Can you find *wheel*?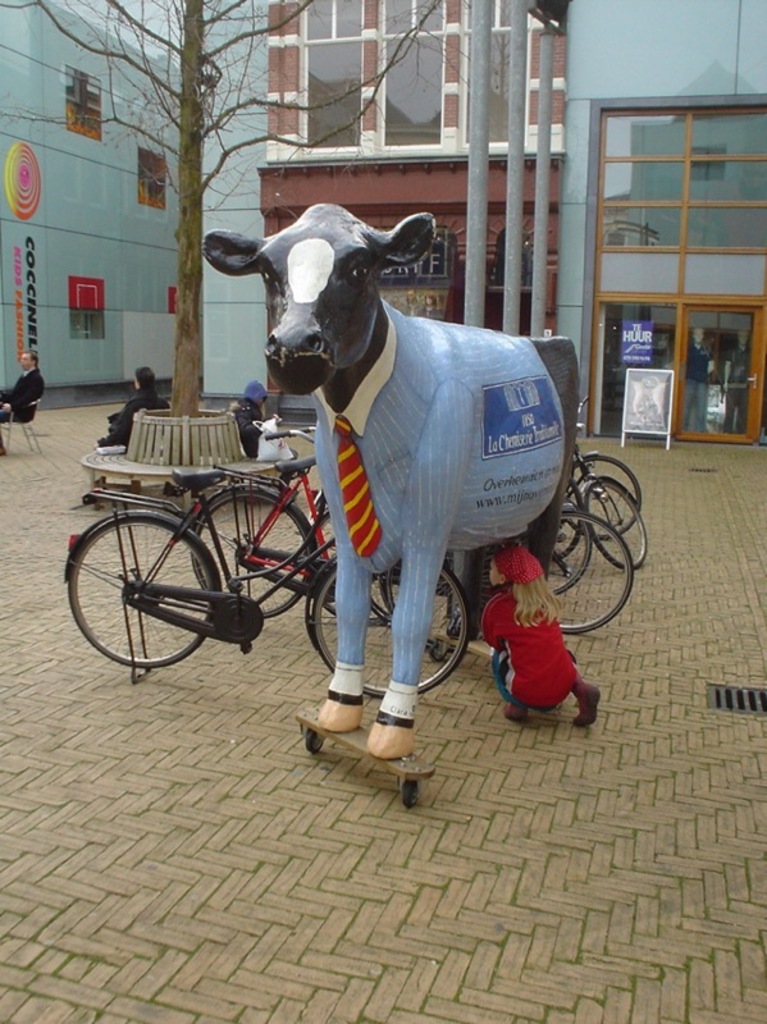
Yes, bounding box: 74,504,234,673.
